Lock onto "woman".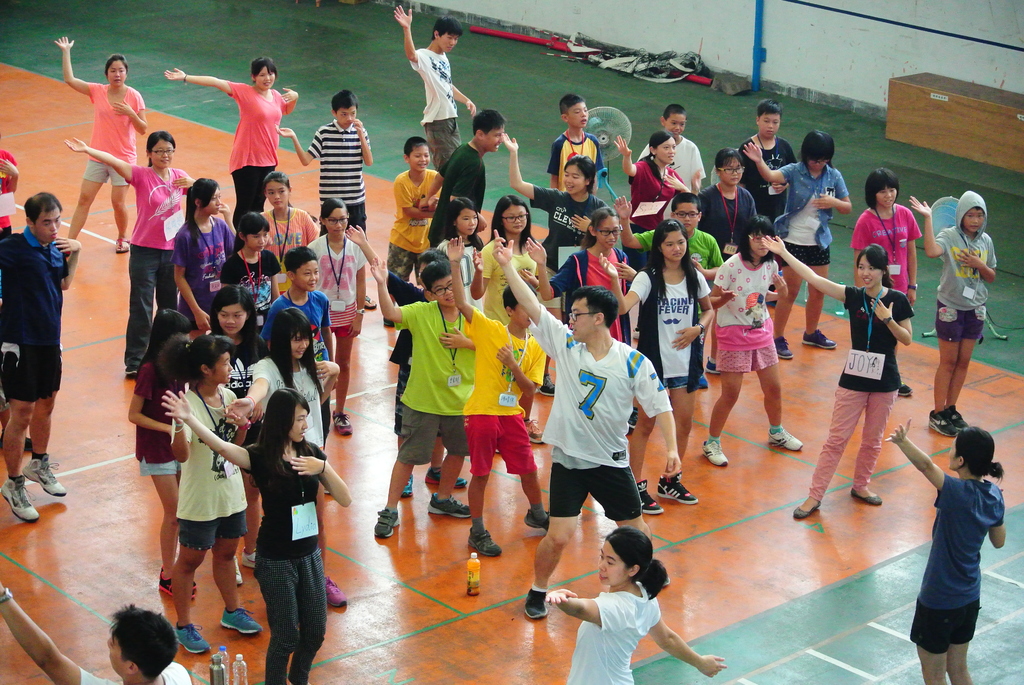
Locked: select_region(762, 233, 915, 523).
